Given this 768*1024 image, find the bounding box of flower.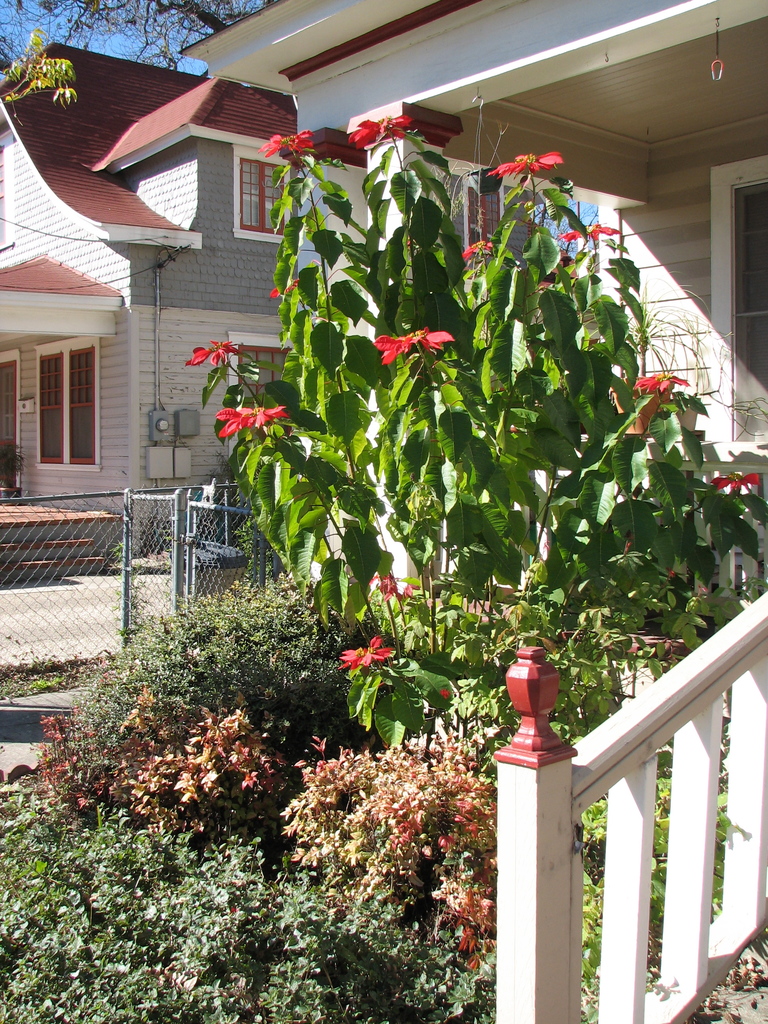
box=[634, 371, 691, 394].
